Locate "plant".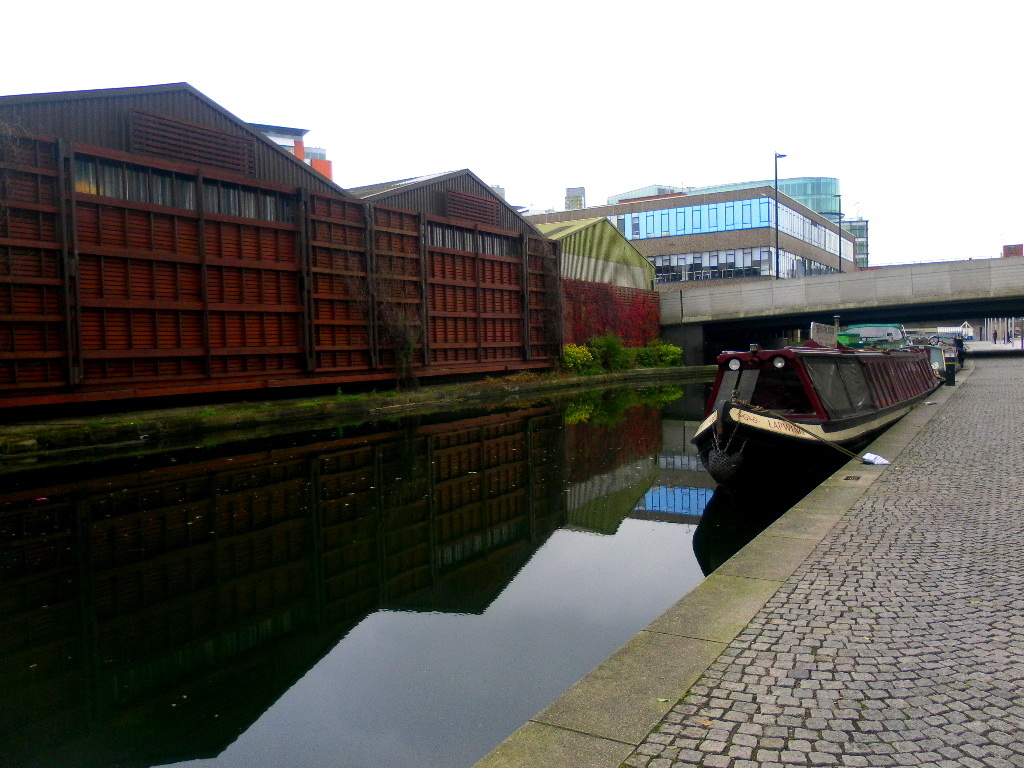
Bounding box: (296, 397, 322, 410).
